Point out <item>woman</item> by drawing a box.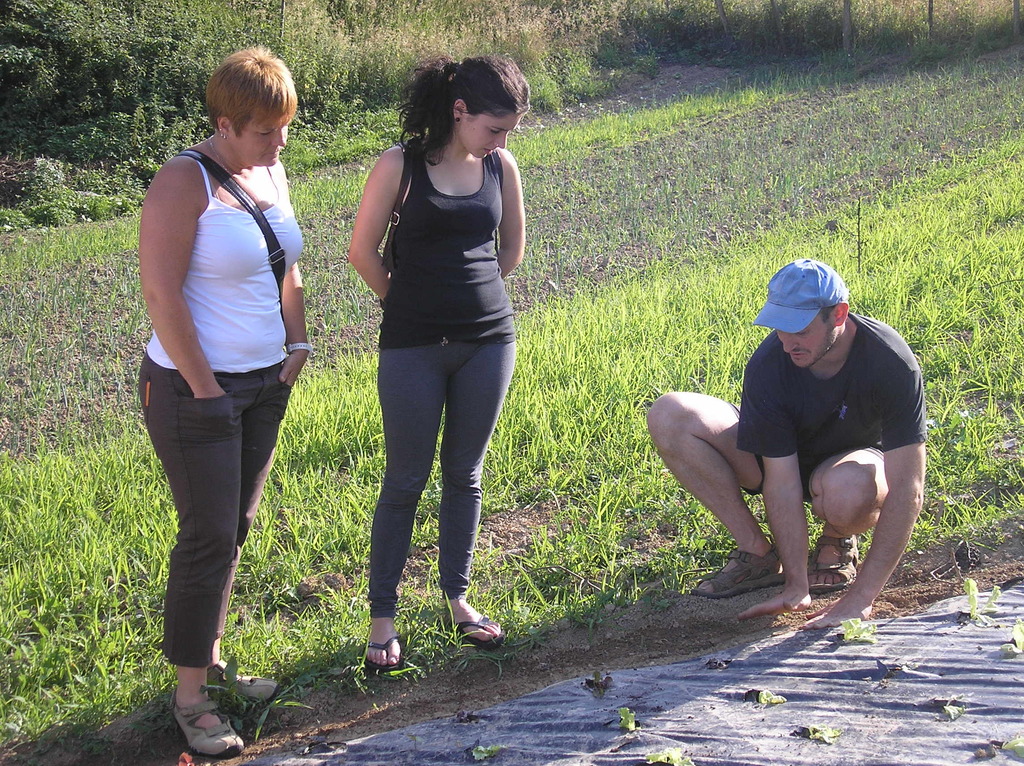
BBox(332, 55, 543, 643).
